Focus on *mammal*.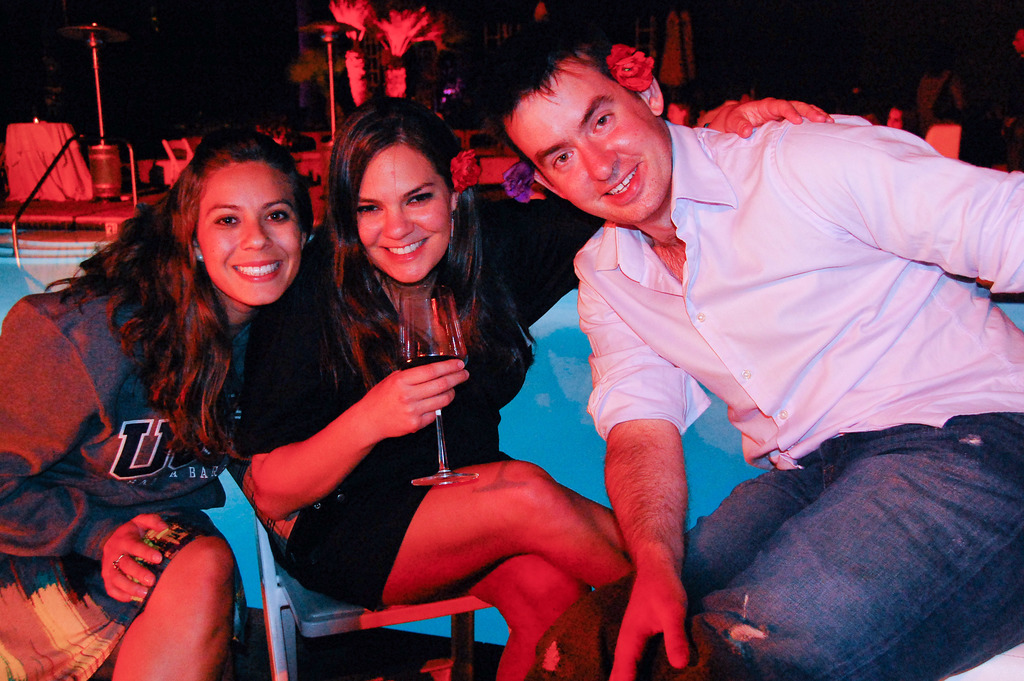
Focused at 484,33,1023,680.
